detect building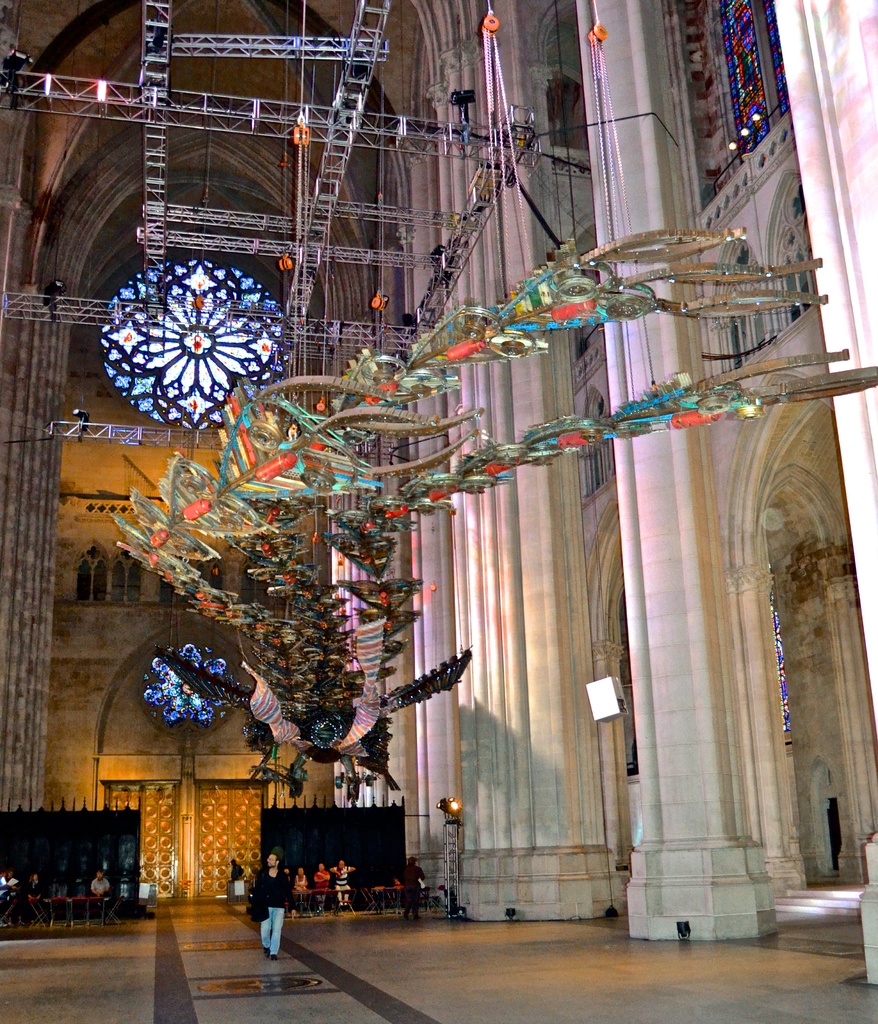
rect(0, 0, 877, 1023)
